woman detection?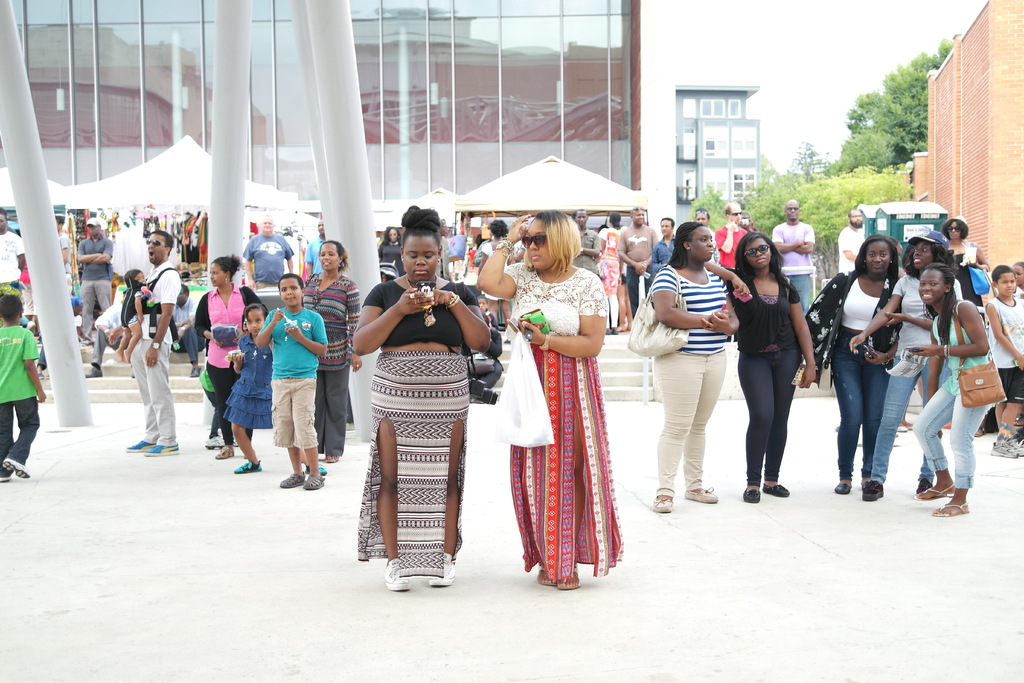
l=379, t=230, r=409, b=281
